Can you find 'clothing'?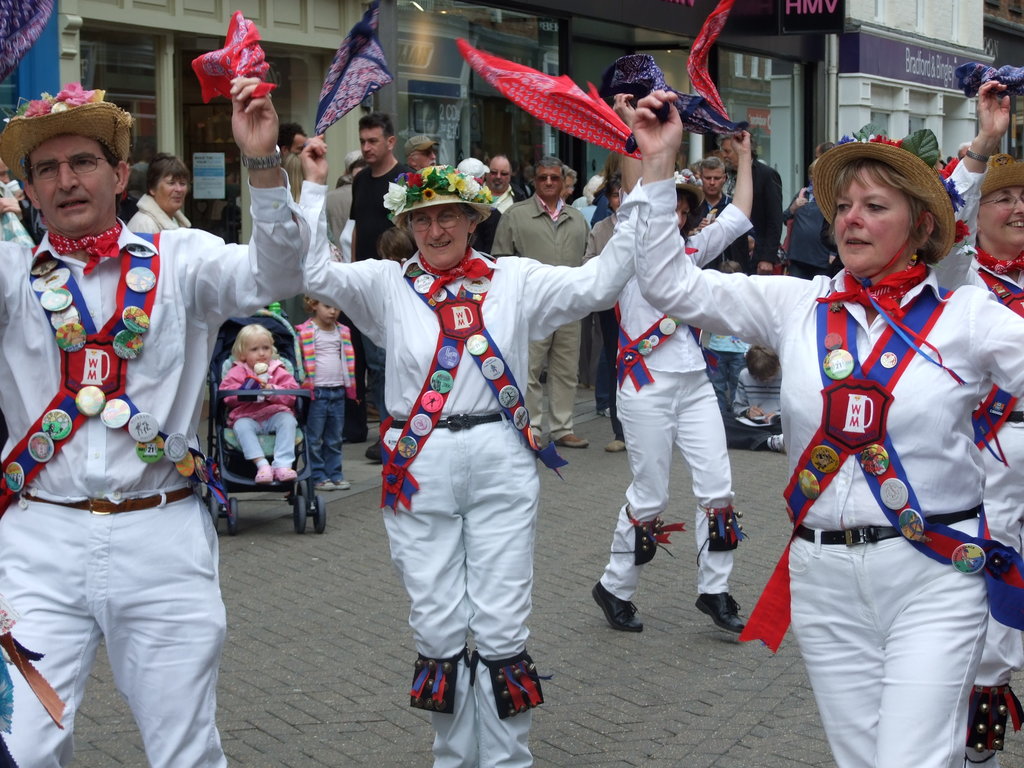
Yes, bounding box: (x1=303, y1=176, x2=644, y2=767).
